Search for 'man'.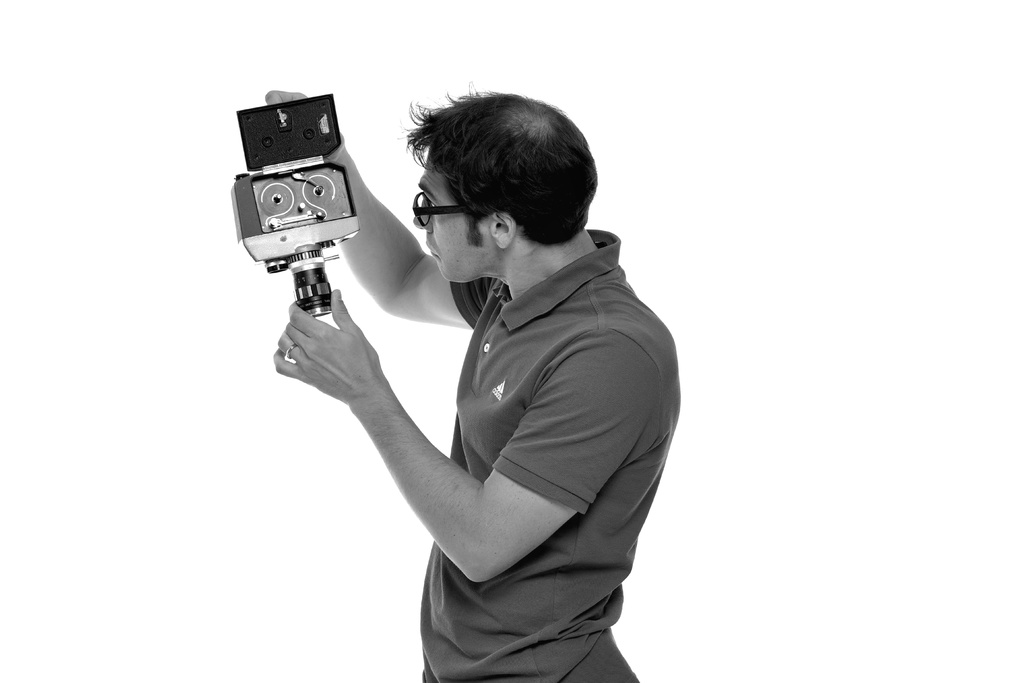
Found at select_region(246, 88, 680, 682).
